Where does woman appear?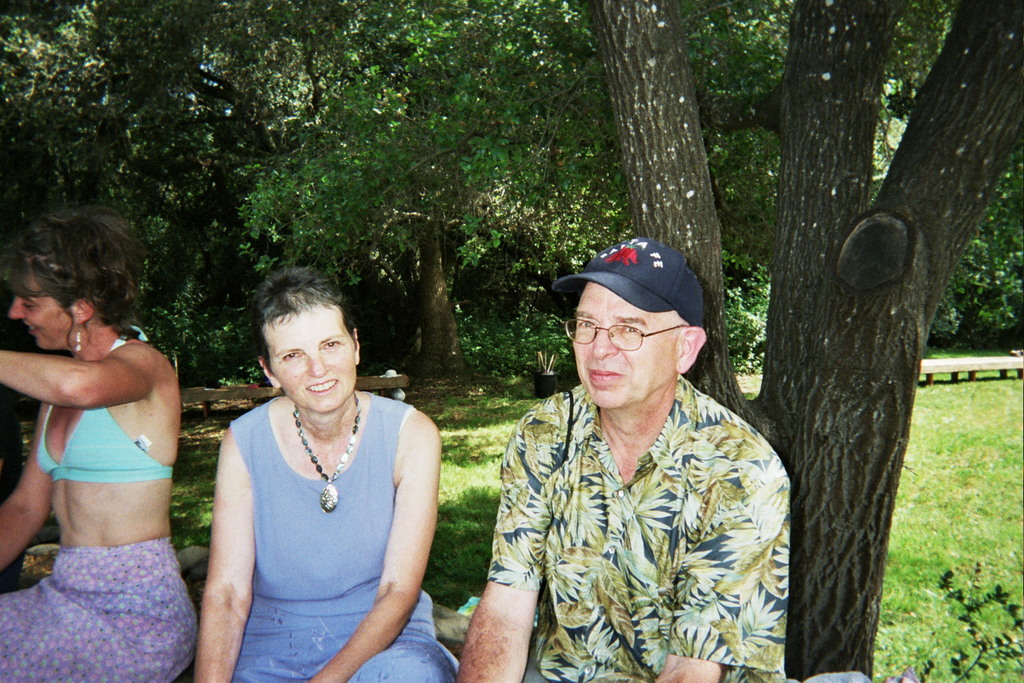
Appears at bbox=(0, 206, 195, 682).
